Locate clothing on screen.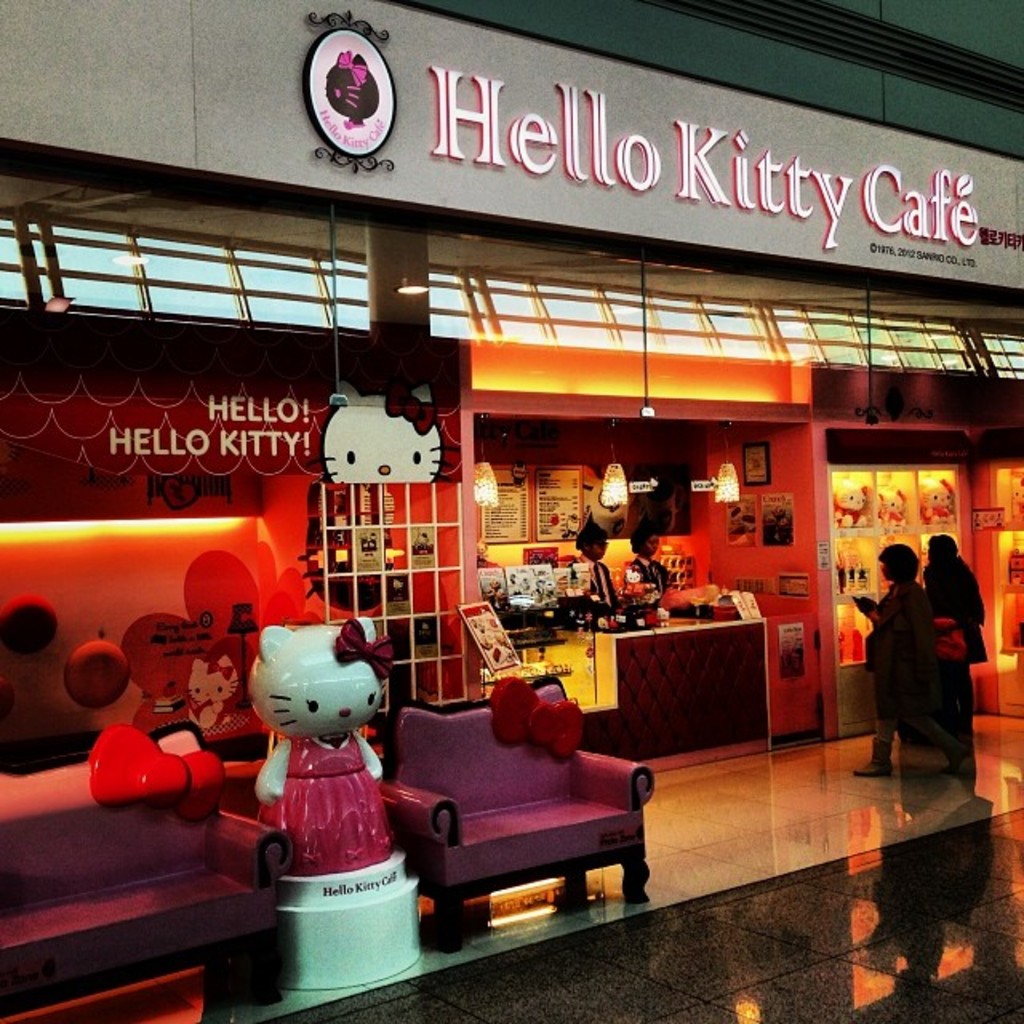
On screen at locate(581, 563, 610, 602).
